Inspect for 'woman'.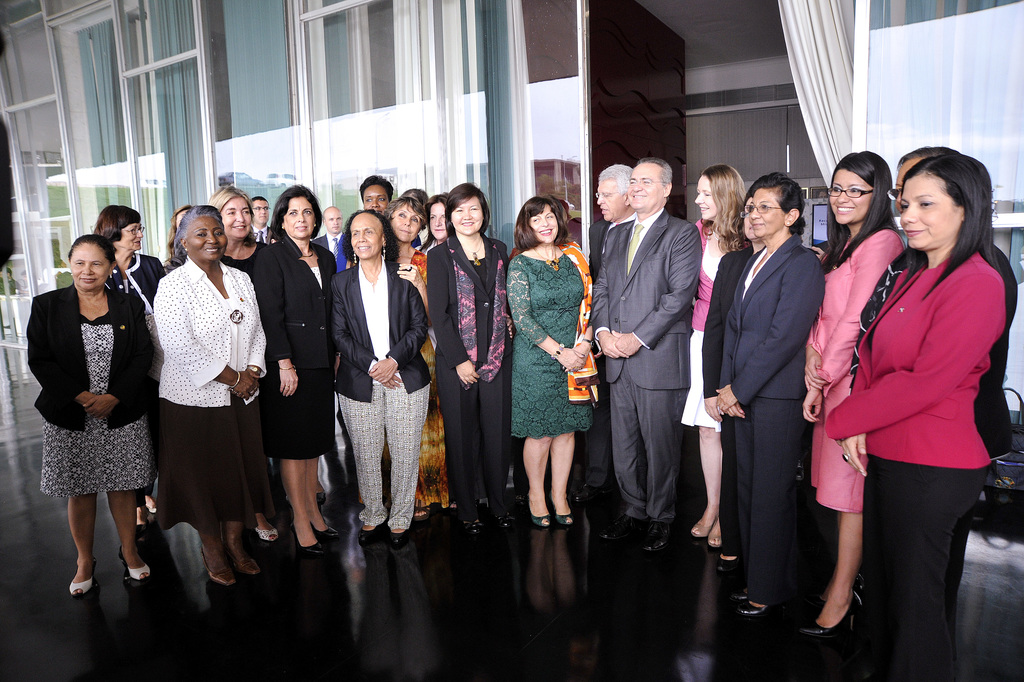
Inspection: left=93, top=204, right=161, bottom=562.
